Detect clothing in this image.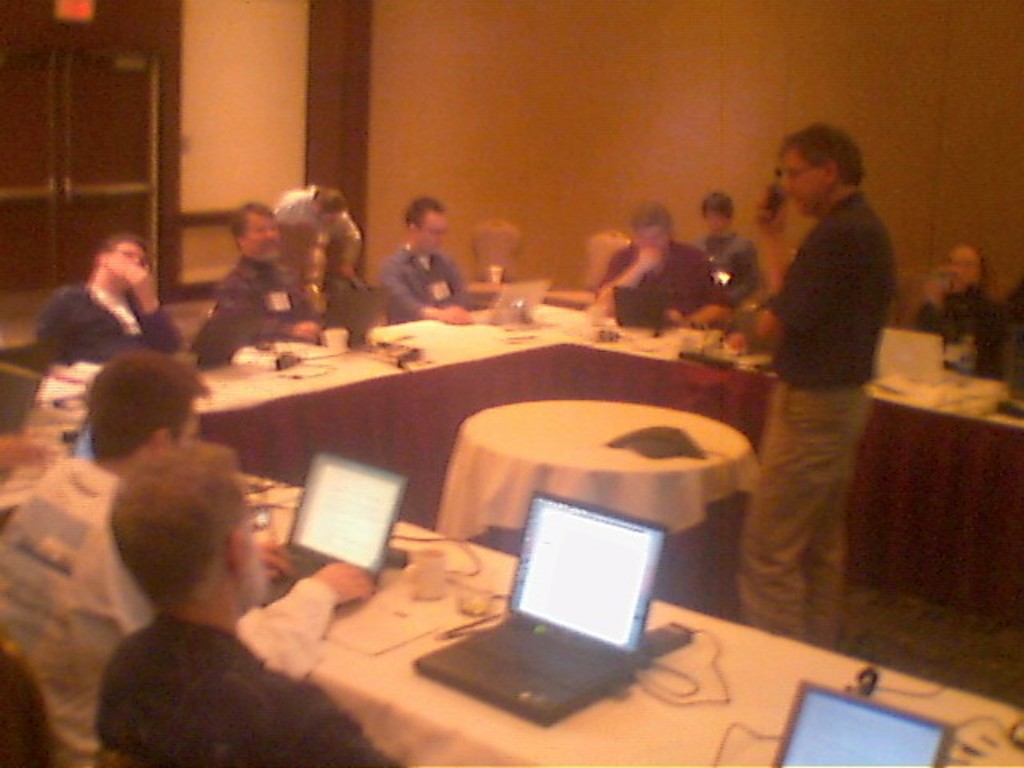
Detection: locate(912, 283, 1008, 378).
